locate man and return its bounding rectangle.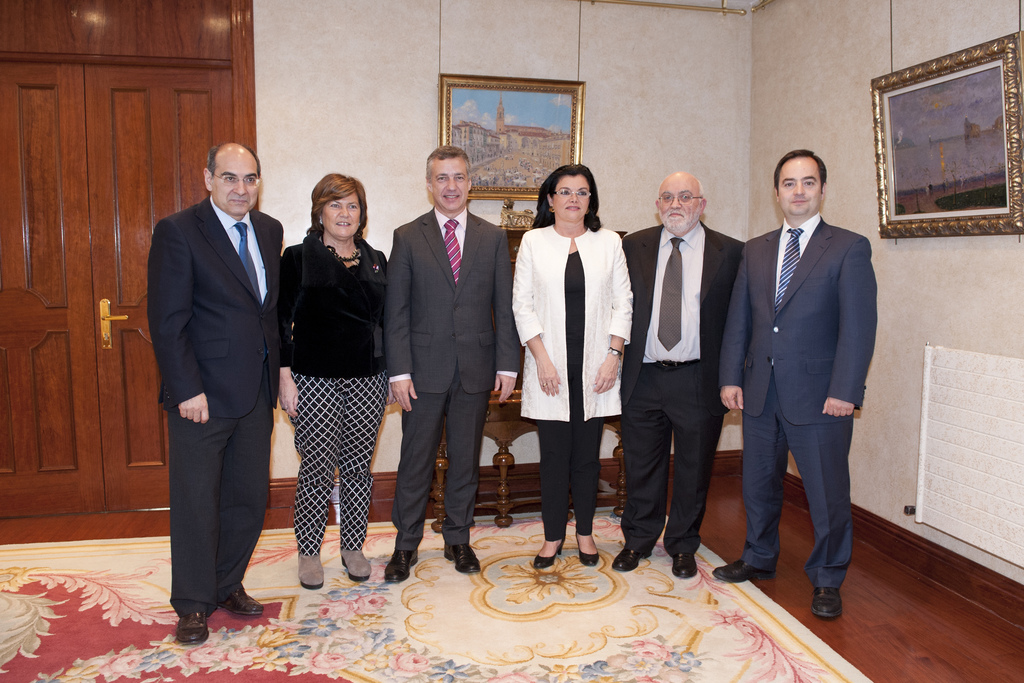
610, 170, 744, 579.
